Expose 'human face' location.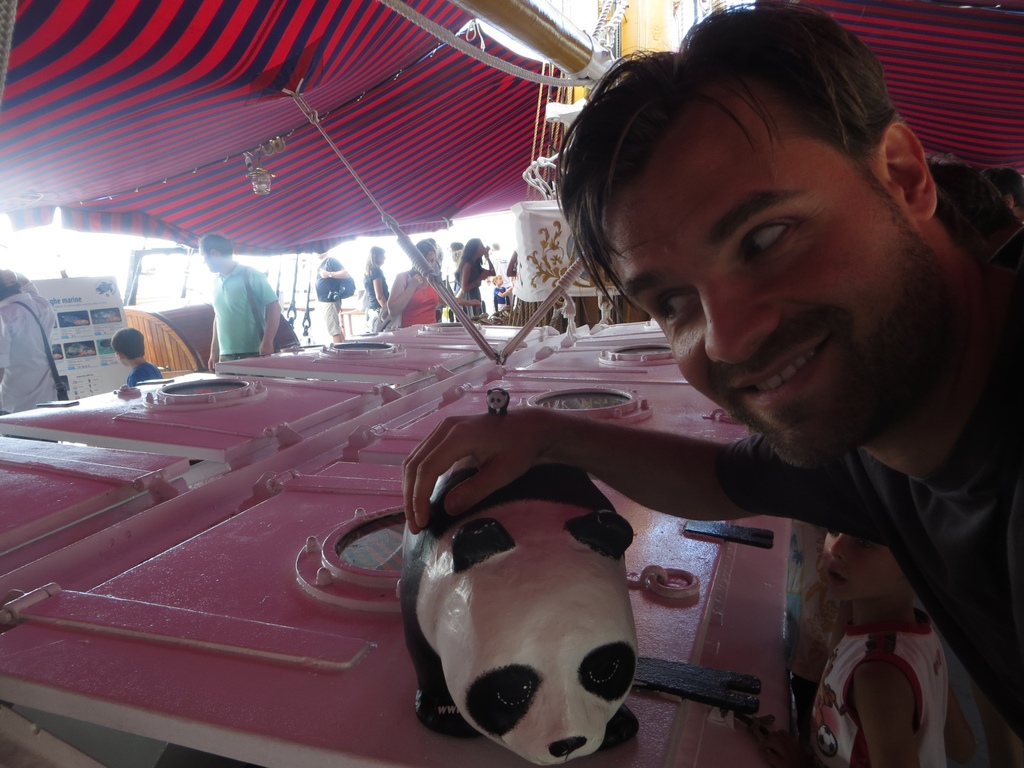
Exposed at <region>475, 234, 481, 264</region>.
